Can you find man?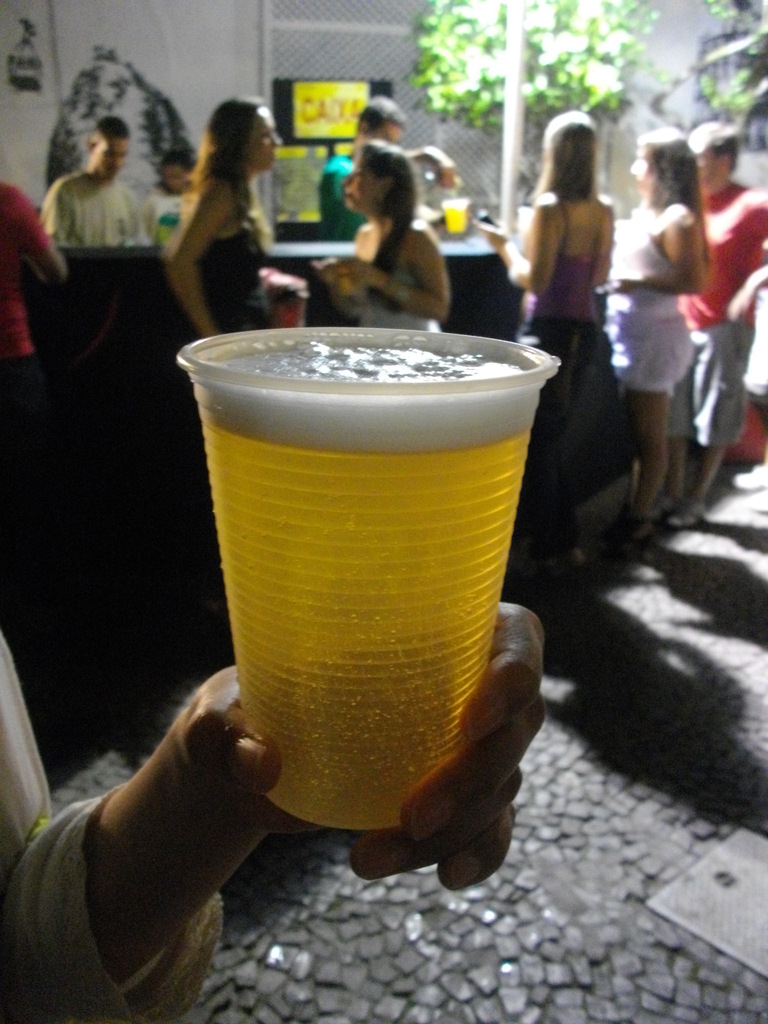
Yes, bounding box: <box>40,115,154,244</box>.
